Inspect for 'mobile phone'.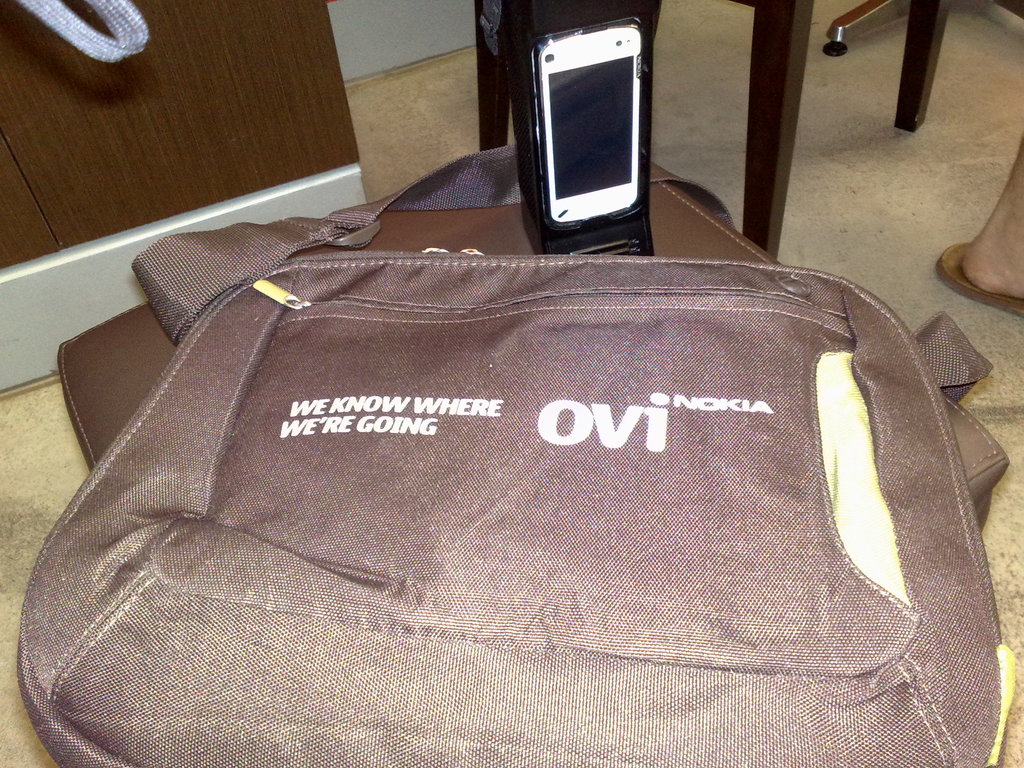
Inspection: 509/21/648/234.
